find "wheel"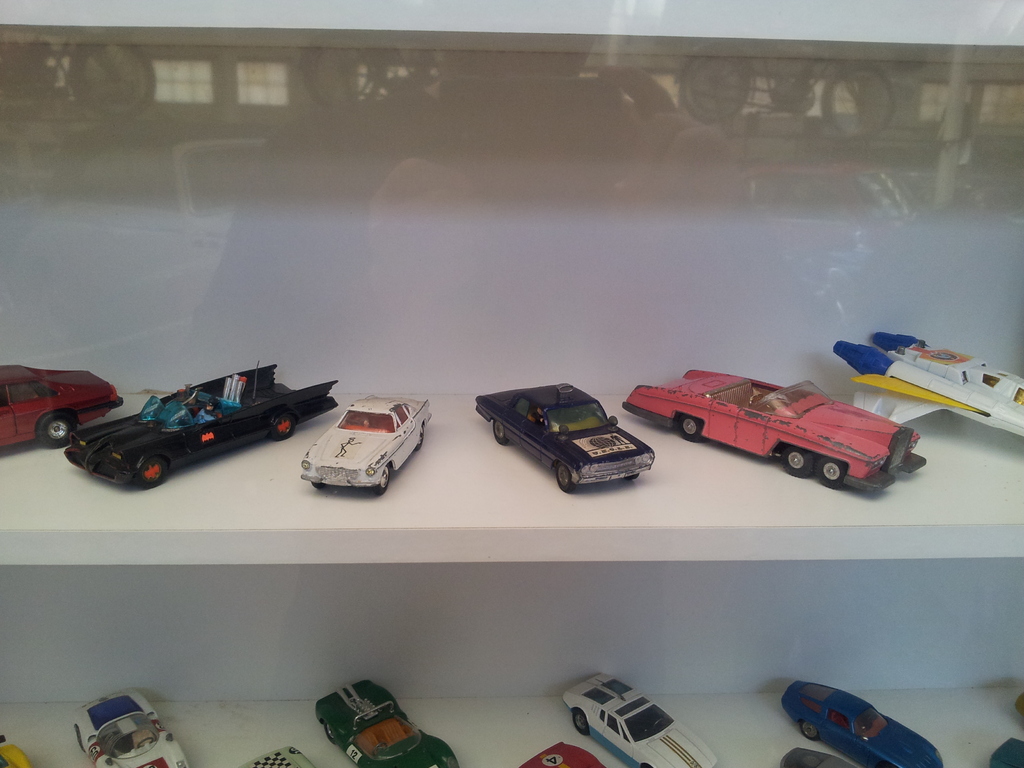
select_region(132, 452, 170, 490)
